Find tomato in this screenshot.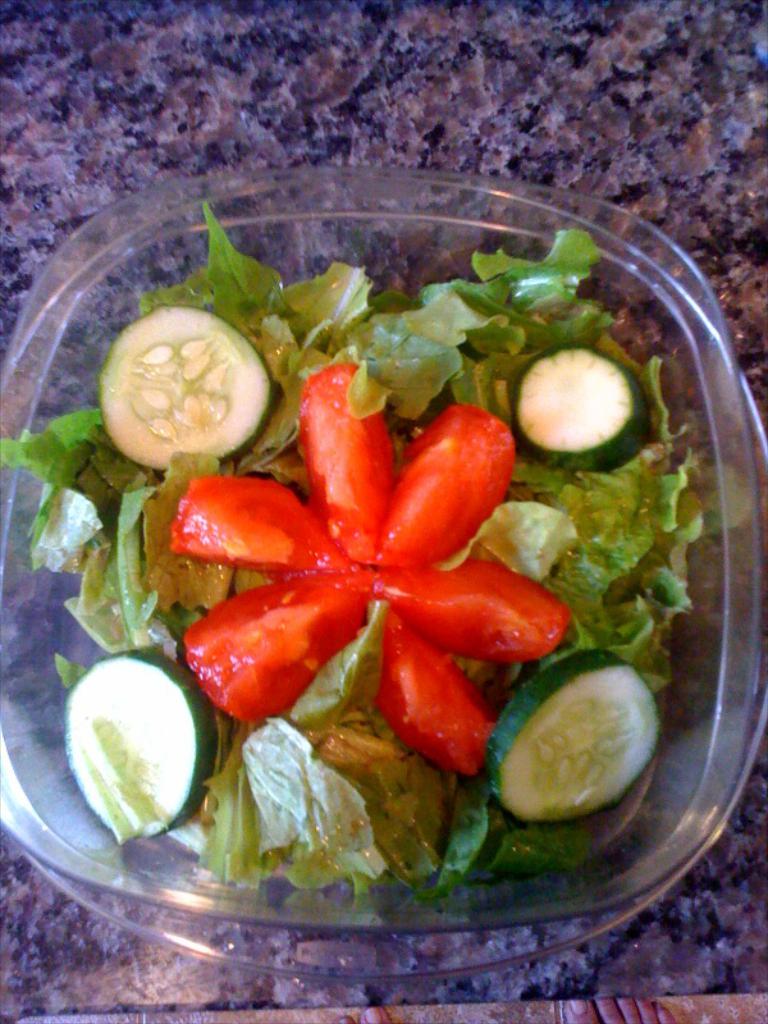
The bounding box for tomato is 372/550/566/669.
